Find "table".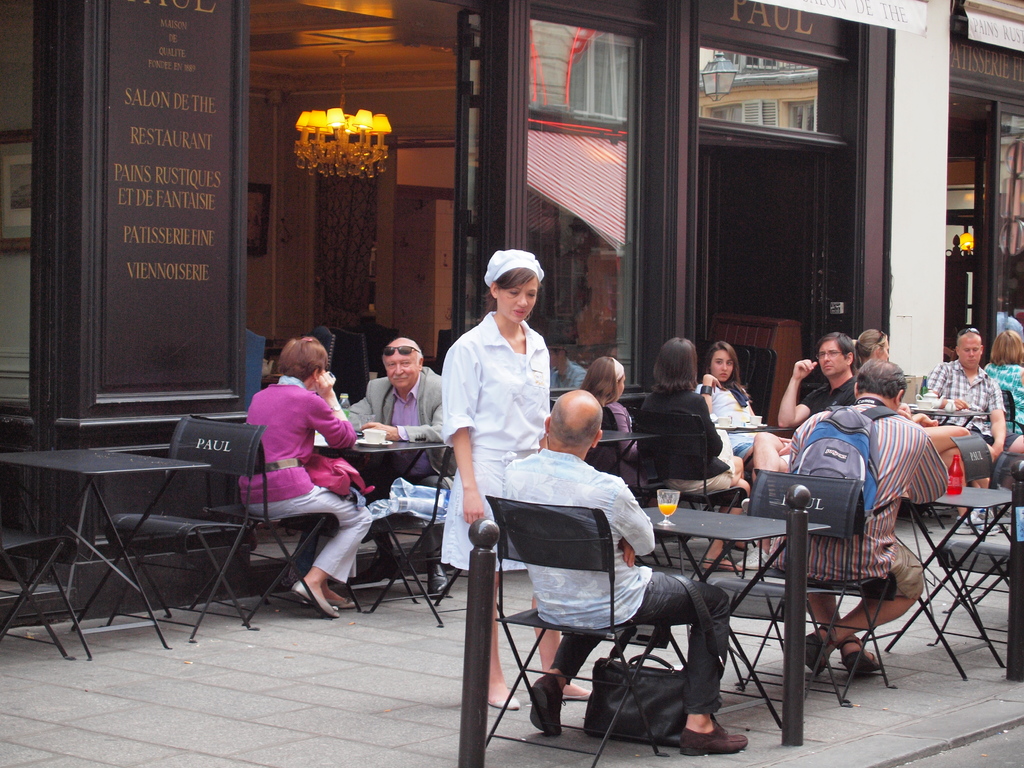
box(11, 420, 258, 642).
